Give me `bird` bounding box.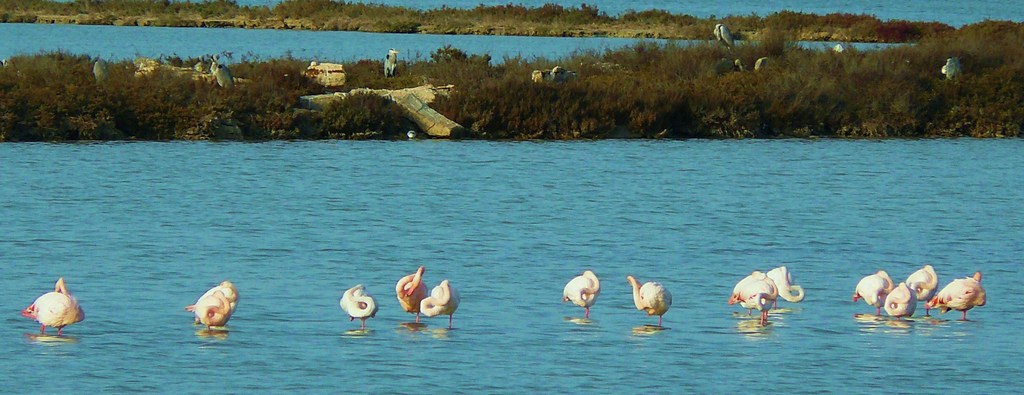
box=[18, 276, 89, 340].
